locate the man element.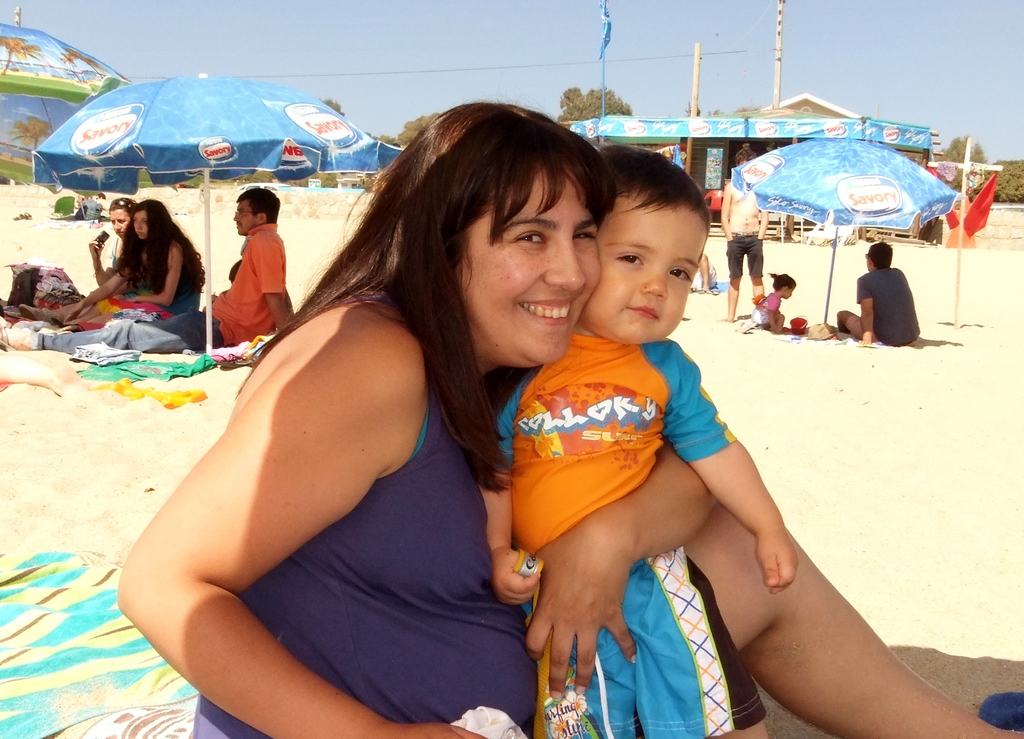
Element bbox: (0, 183, 292, 350).
